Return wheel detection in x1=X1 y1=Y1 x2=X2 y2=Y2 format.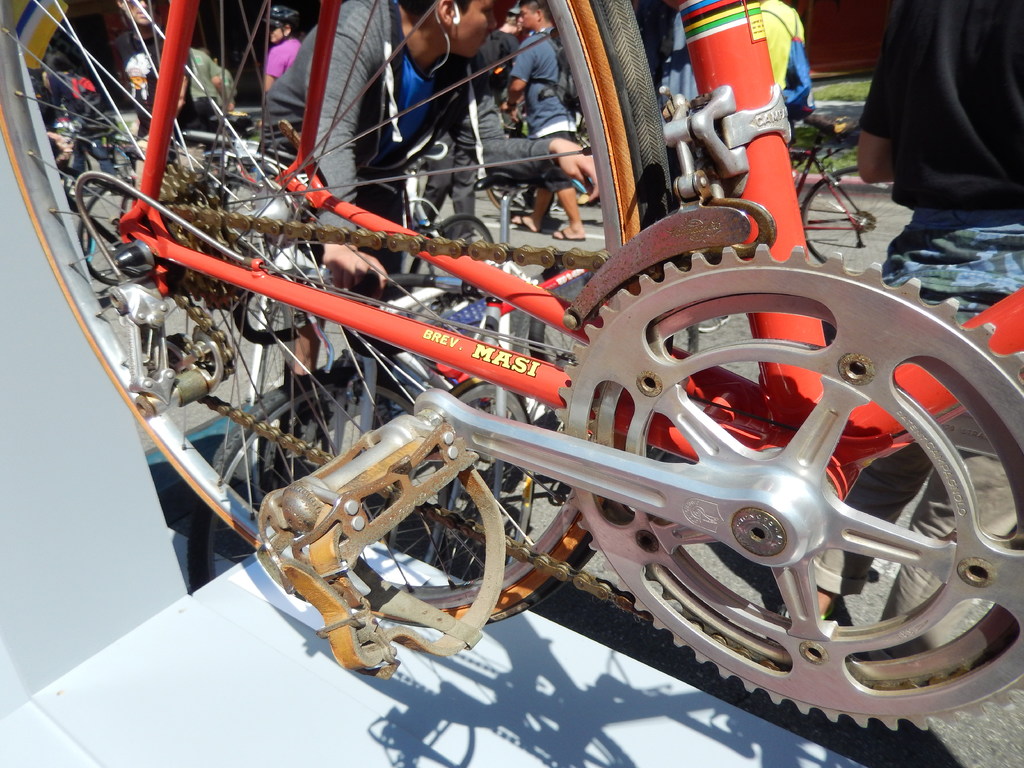
x1=515 y1=237 x2=1005 y2=725.
